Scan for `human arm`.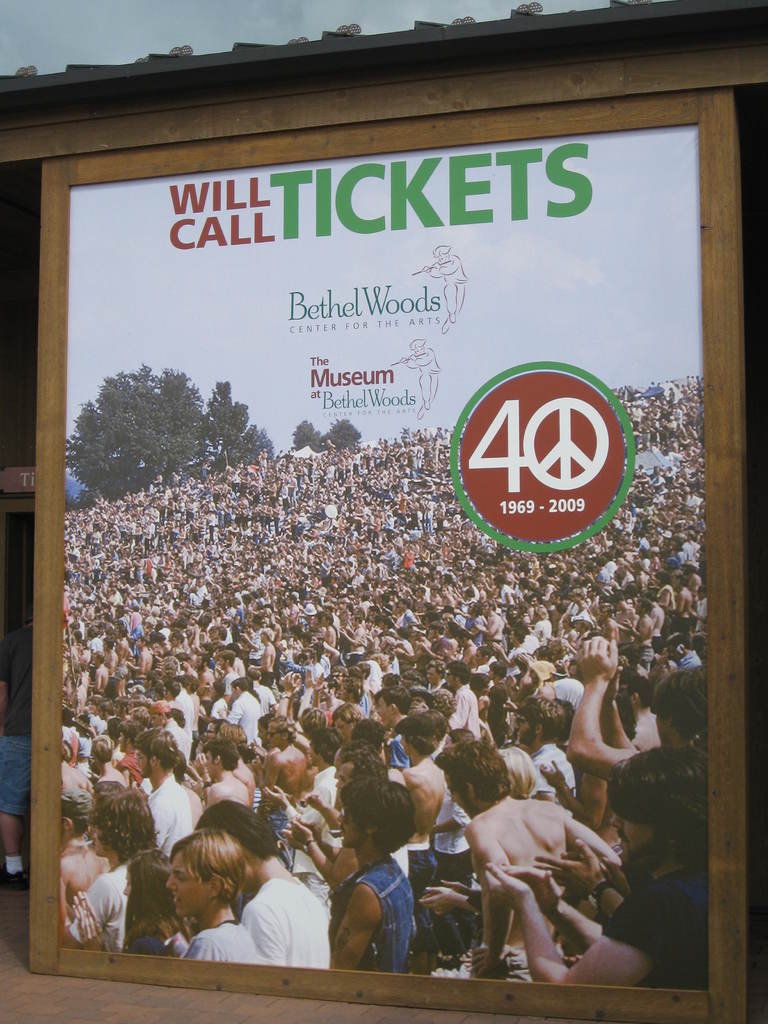
Scan result: x1=479 y1=868 x2=694 y2=991.
